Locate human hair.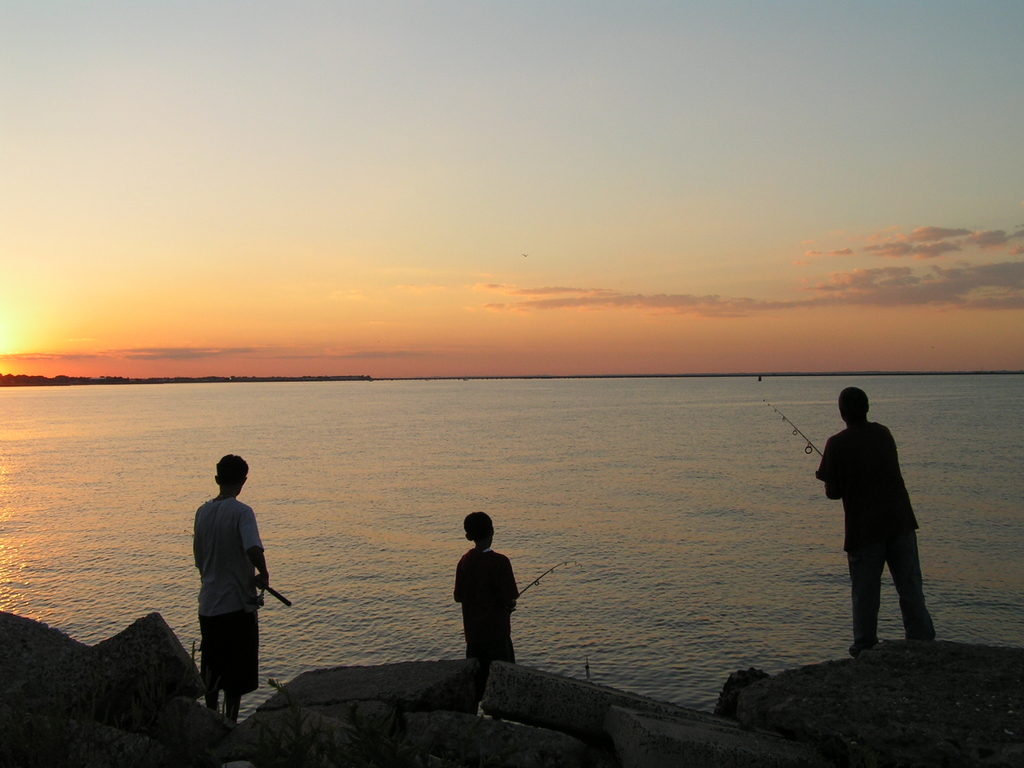
Bounding box: l=215, t=455, r=253, b=485.
